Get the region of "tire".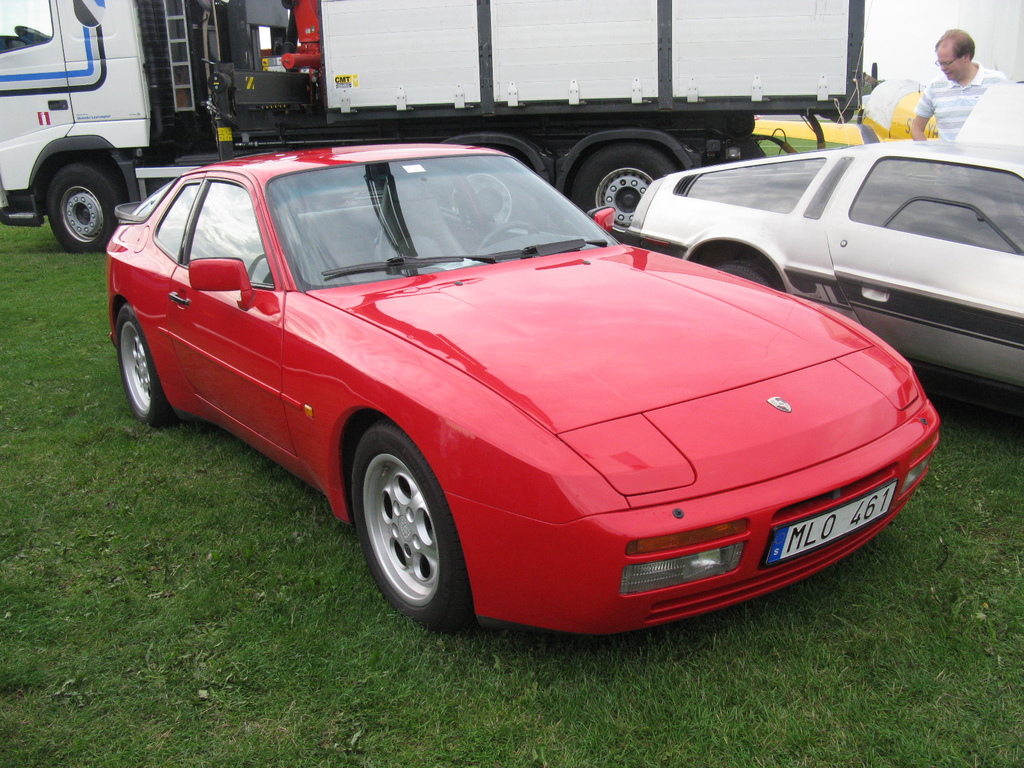
[713,258,782,291].
